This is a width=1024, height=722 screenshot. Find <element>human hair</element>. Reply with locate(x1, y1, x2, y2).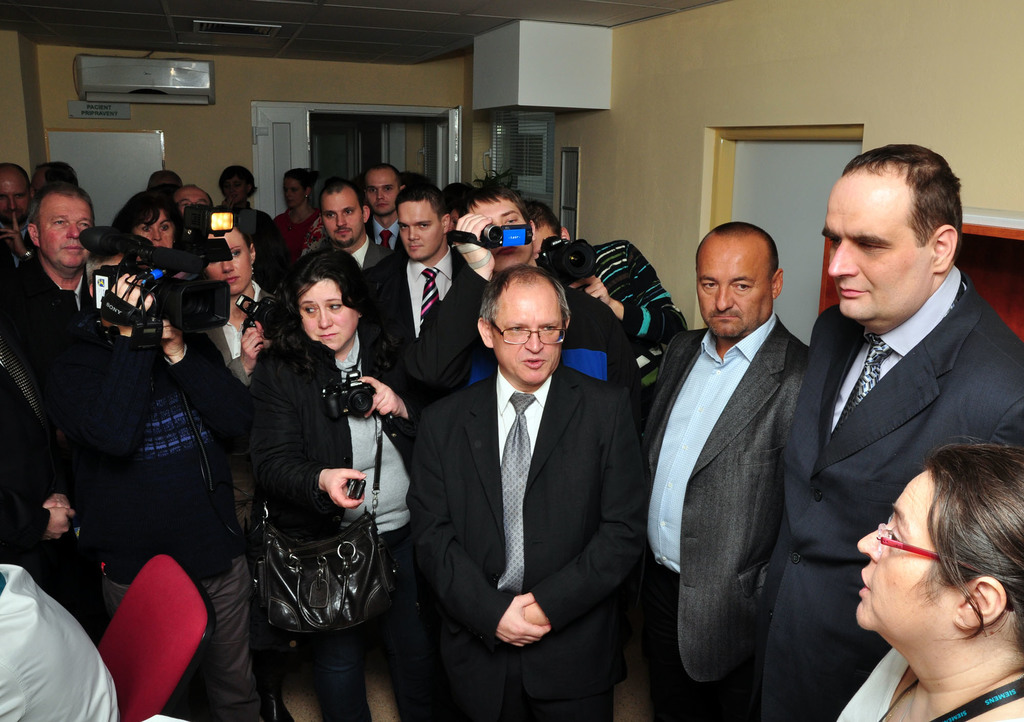
locate(285, 247, 380, 331).
